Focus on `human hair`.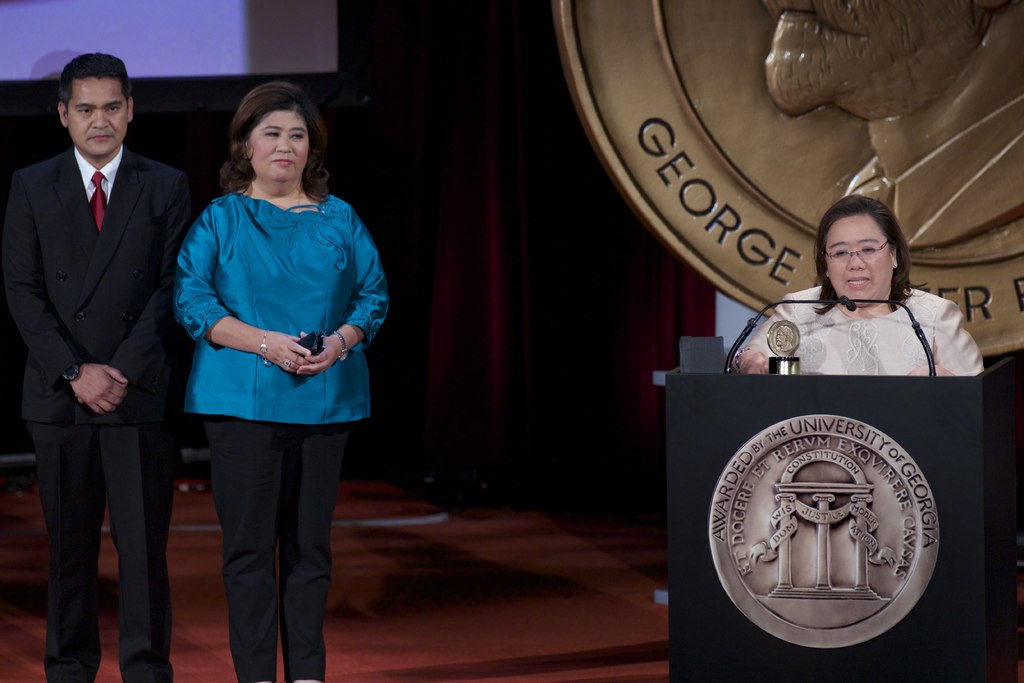
Focused at 58:51:132:114.
